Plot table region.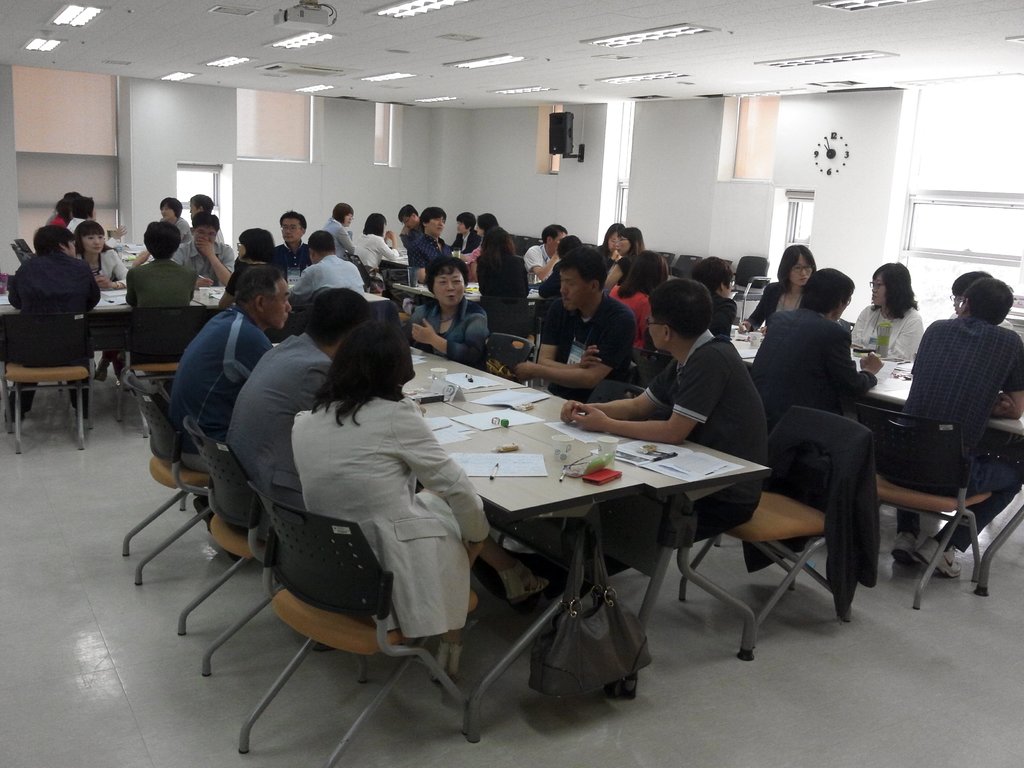
Plotted at 271 342 774 742.
